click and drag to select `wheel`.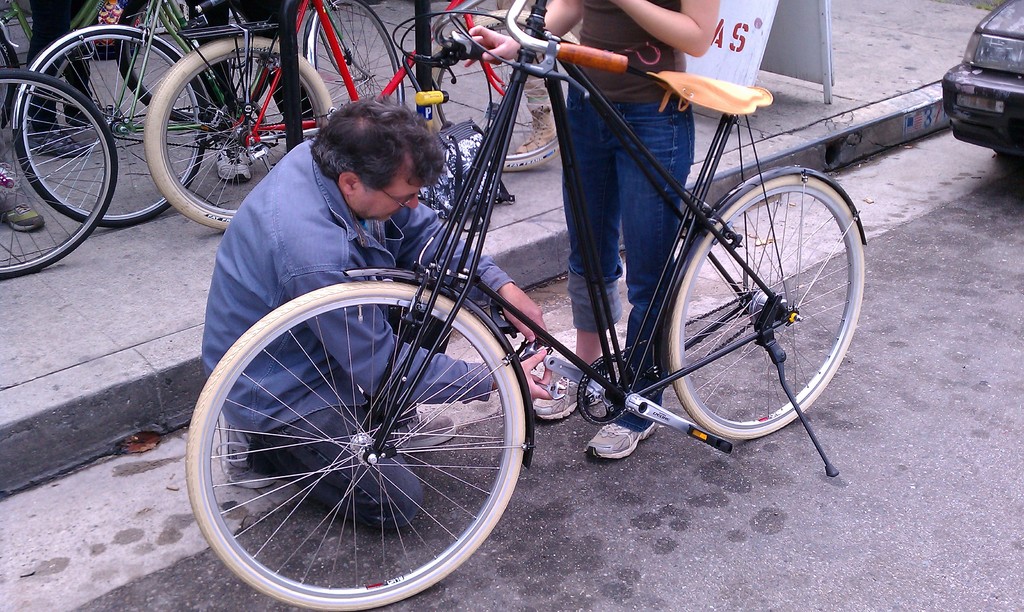
Selection: (x1=195, y1=286, x2=504, y2=600).
